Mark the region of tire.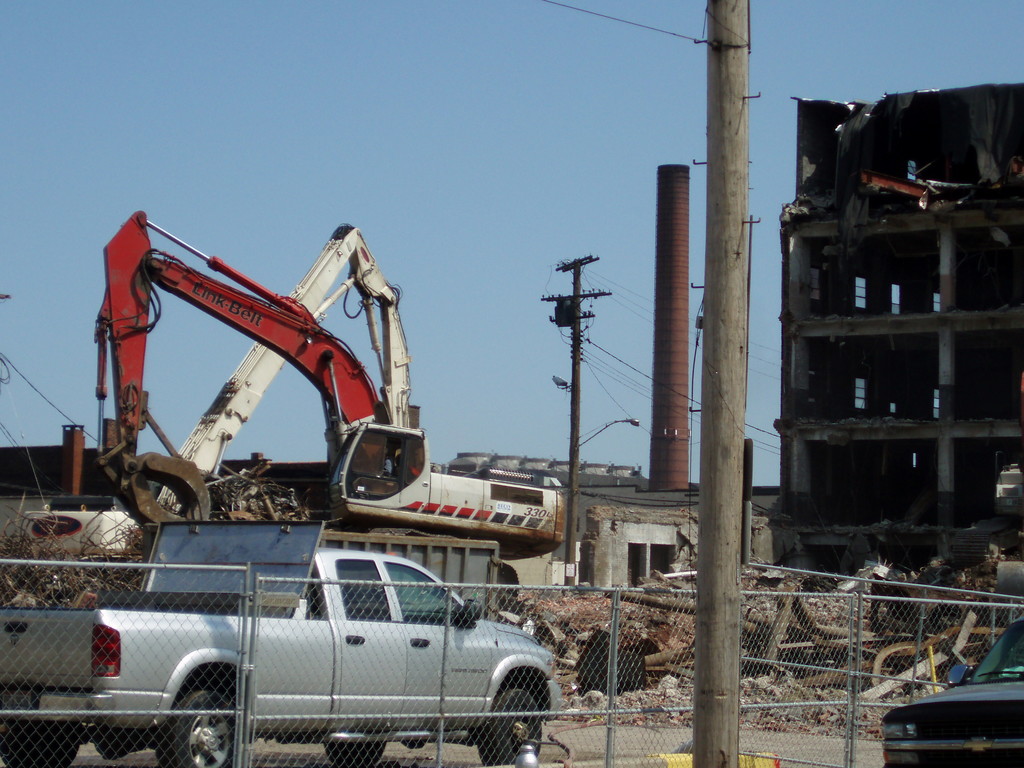
Region: select_region(323, 735, 385, 767).
